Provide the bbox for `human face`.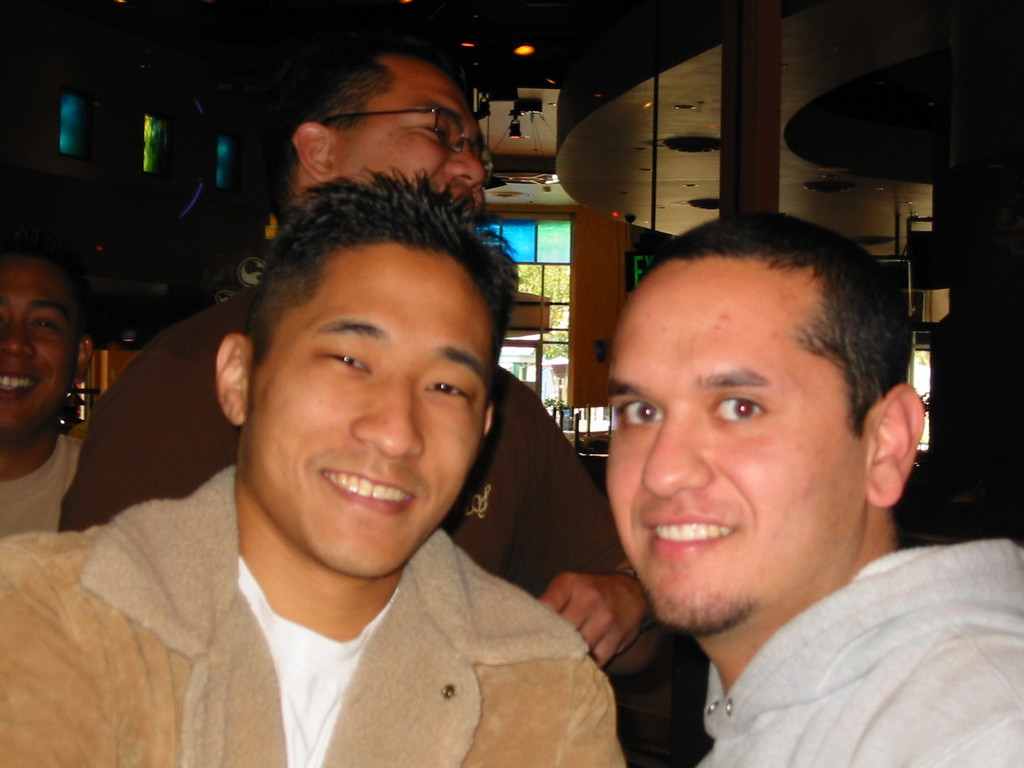
(328,63,488,214).
